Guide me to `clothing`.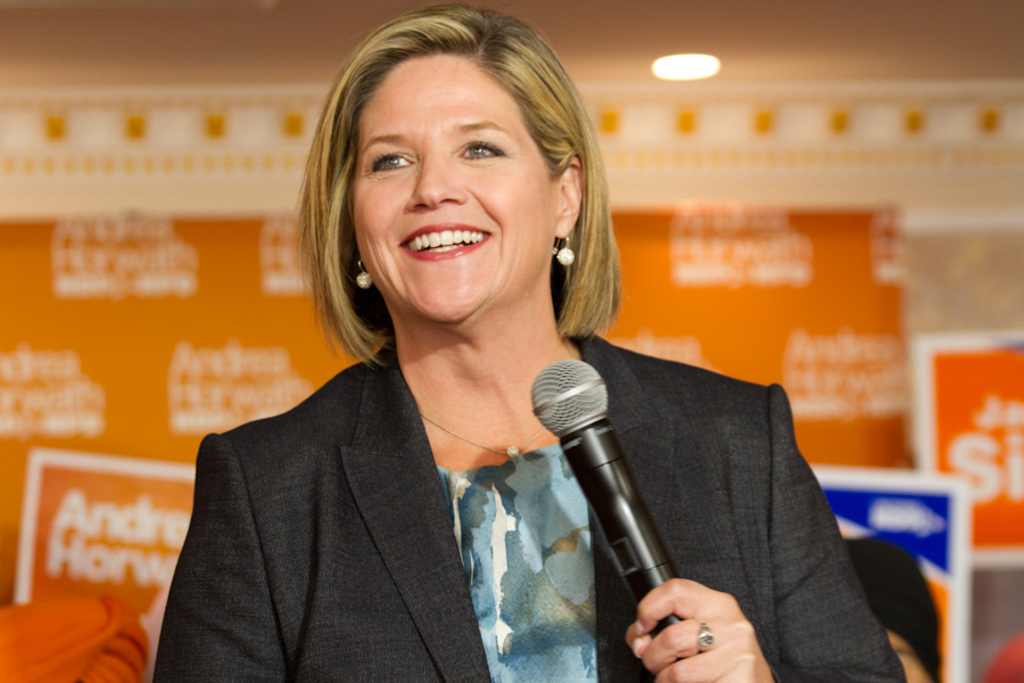
Guidance: region(155, 332, 900, 682).
